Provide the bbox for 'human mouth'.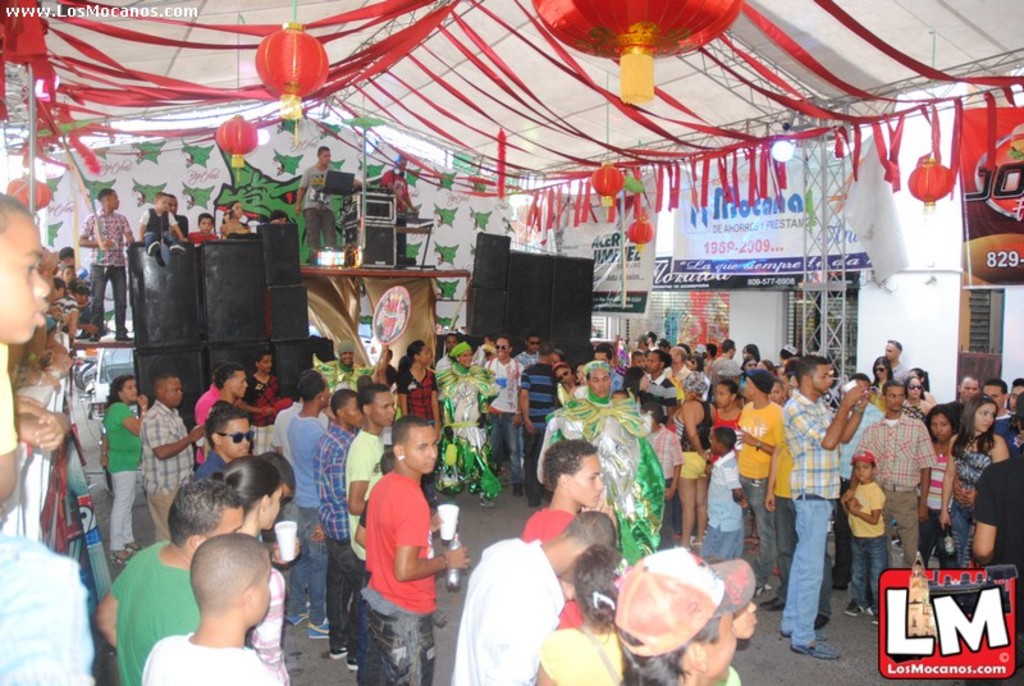
36, 306, 50, 329.
